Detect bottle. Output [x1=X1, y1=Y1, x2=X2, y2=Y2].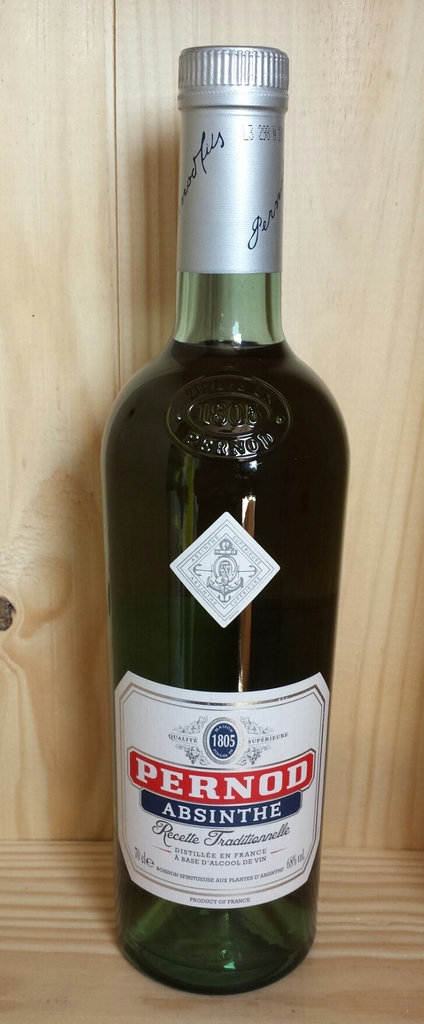
[x1=102, y1=66, x2=341, y2=991].
